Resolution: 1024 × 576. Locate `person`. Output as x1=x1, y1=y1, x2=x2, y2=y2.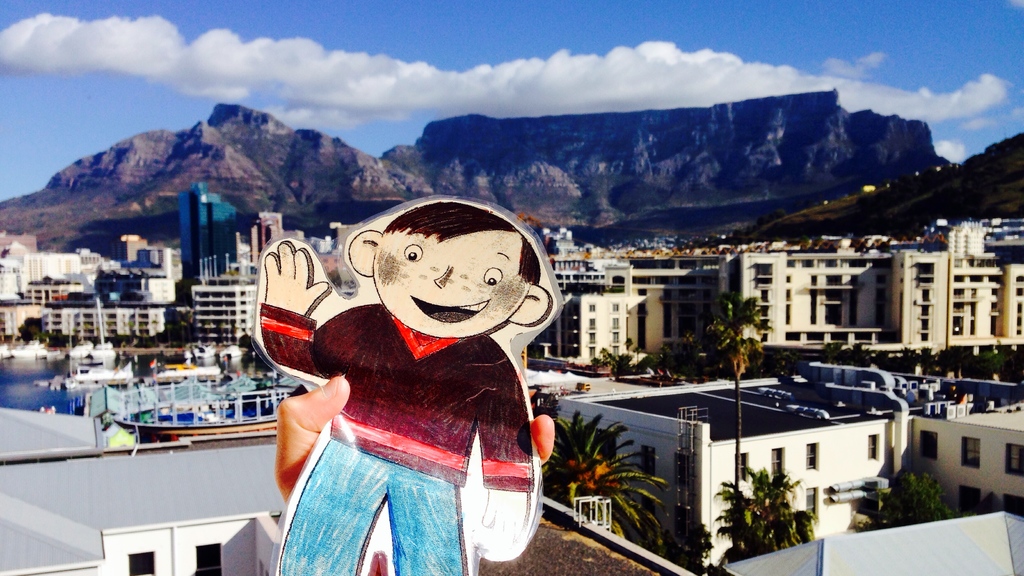
x1=254, y1=198, x2=559, y2=575.
